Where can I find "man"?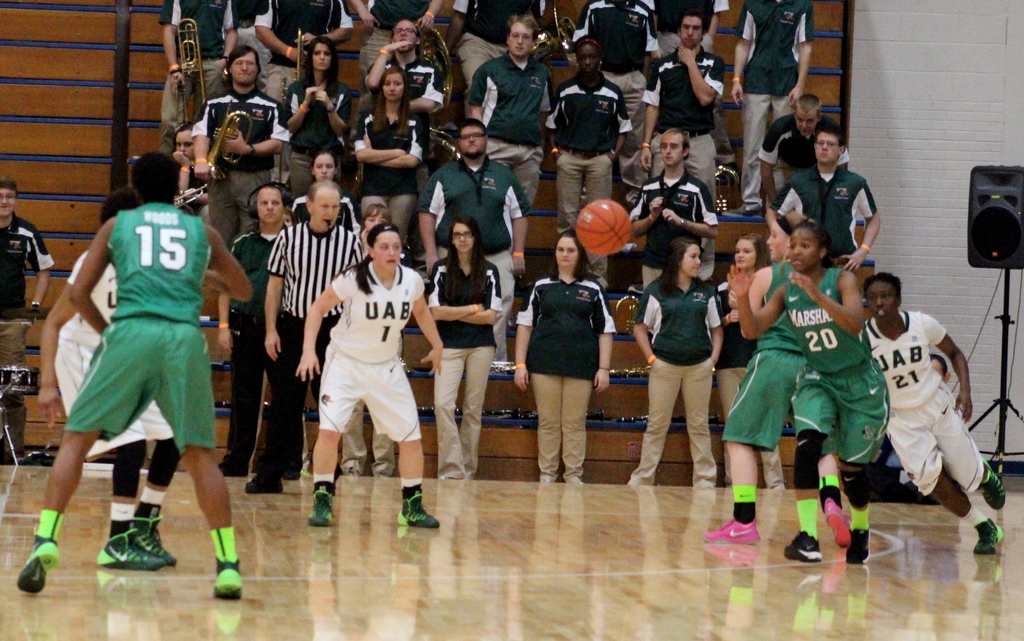
You can find it at locate(771, 102, 899, 274).
